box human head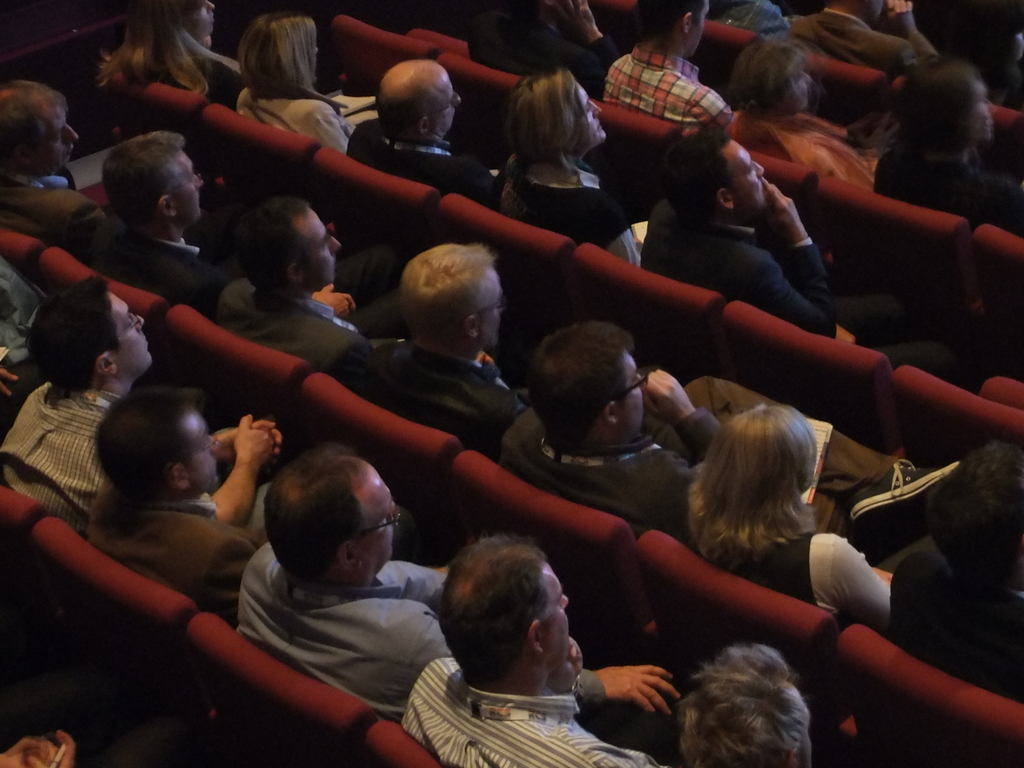
0:81:77:183
